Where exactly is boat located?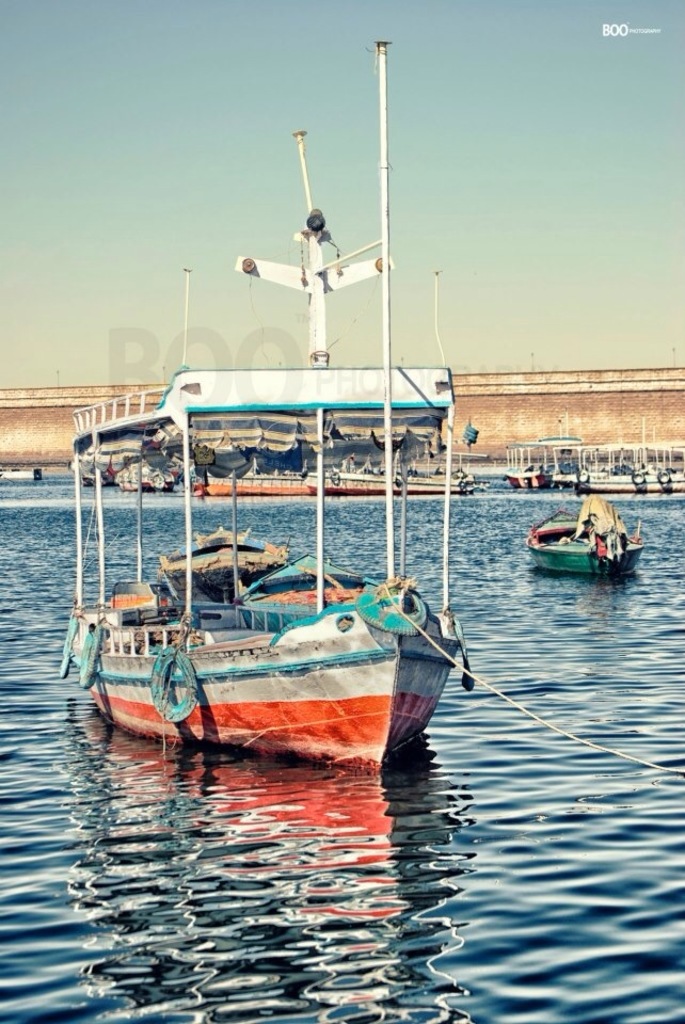
Its bounding box is bbox(525, 495, 651, 574).
